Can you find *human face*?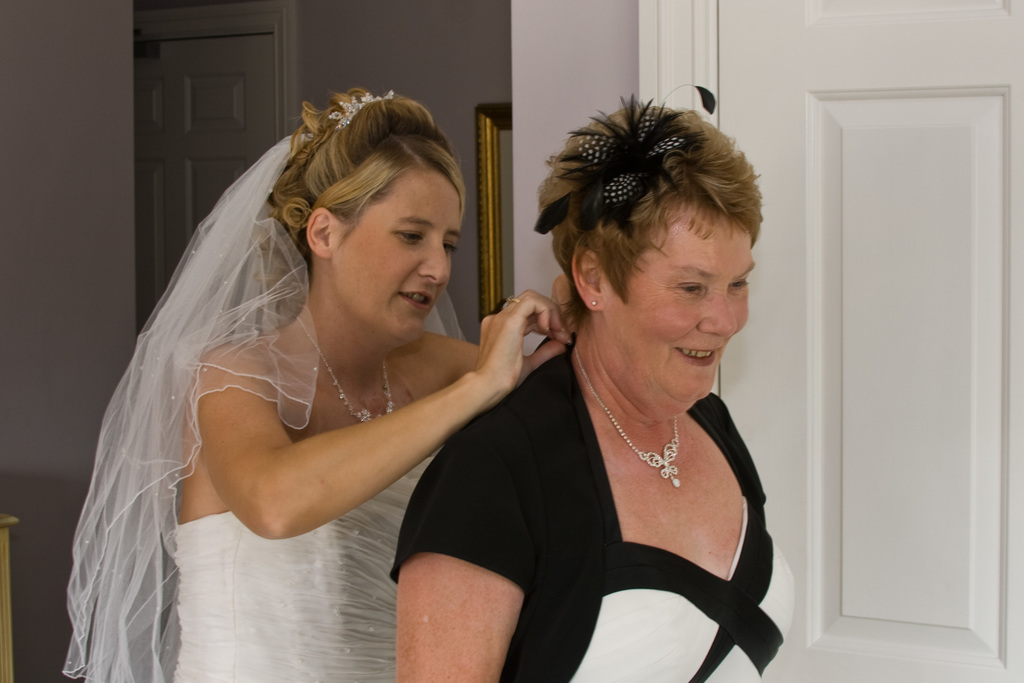
Yes, bounding box: [598,198,750,406].
